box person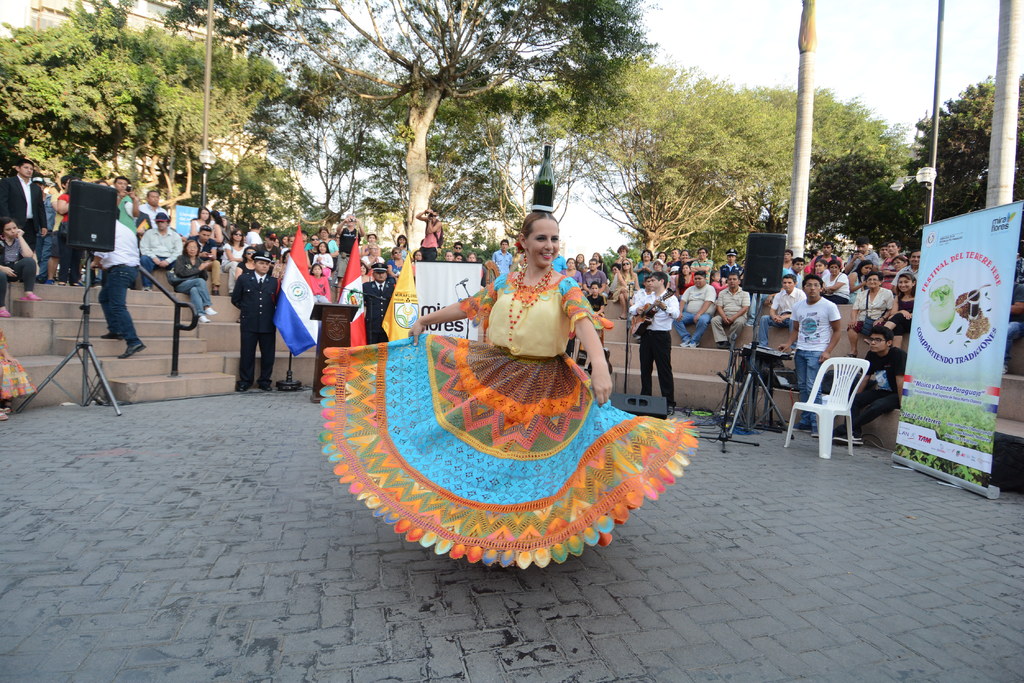
[474, 254, 490, 283]
